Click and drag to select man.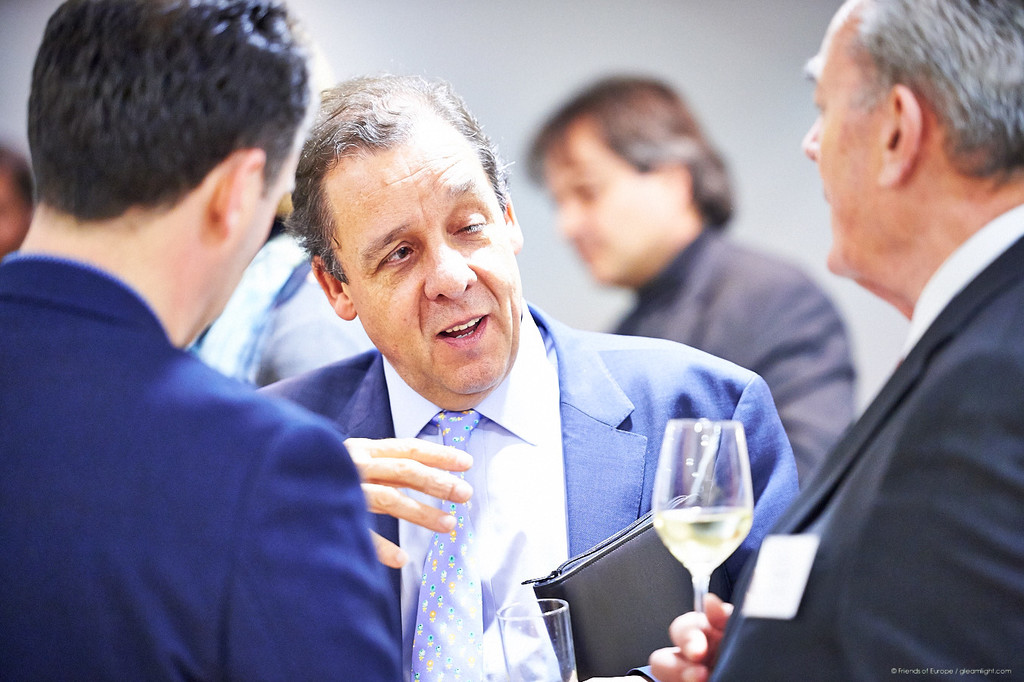
Selection: [x1=0, y1=0, x2=406, y2=677].
